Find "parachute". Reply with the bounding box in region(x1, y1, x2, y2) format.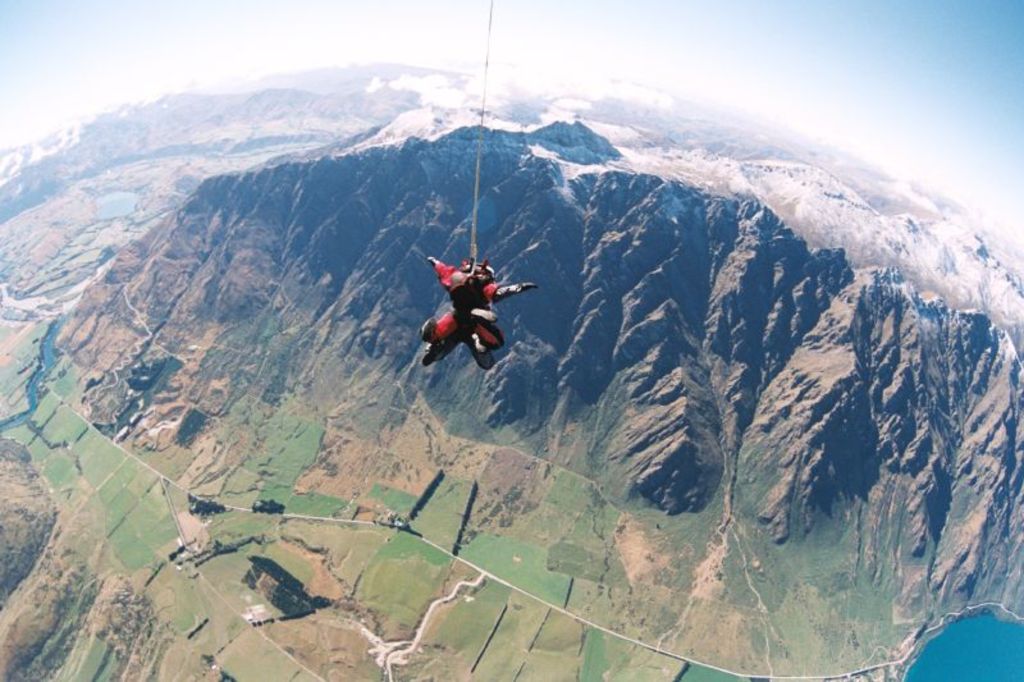
region(465, 0, 492, 280).
